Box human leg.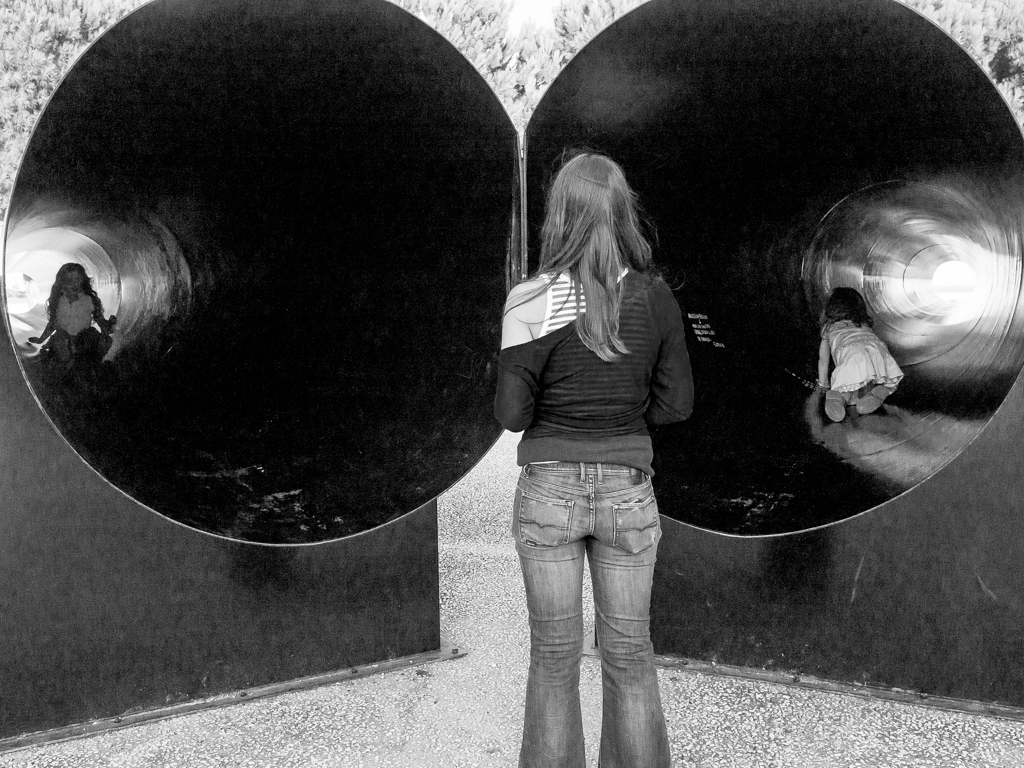
[x1=859, y1=383, x2=888, y2=412].
